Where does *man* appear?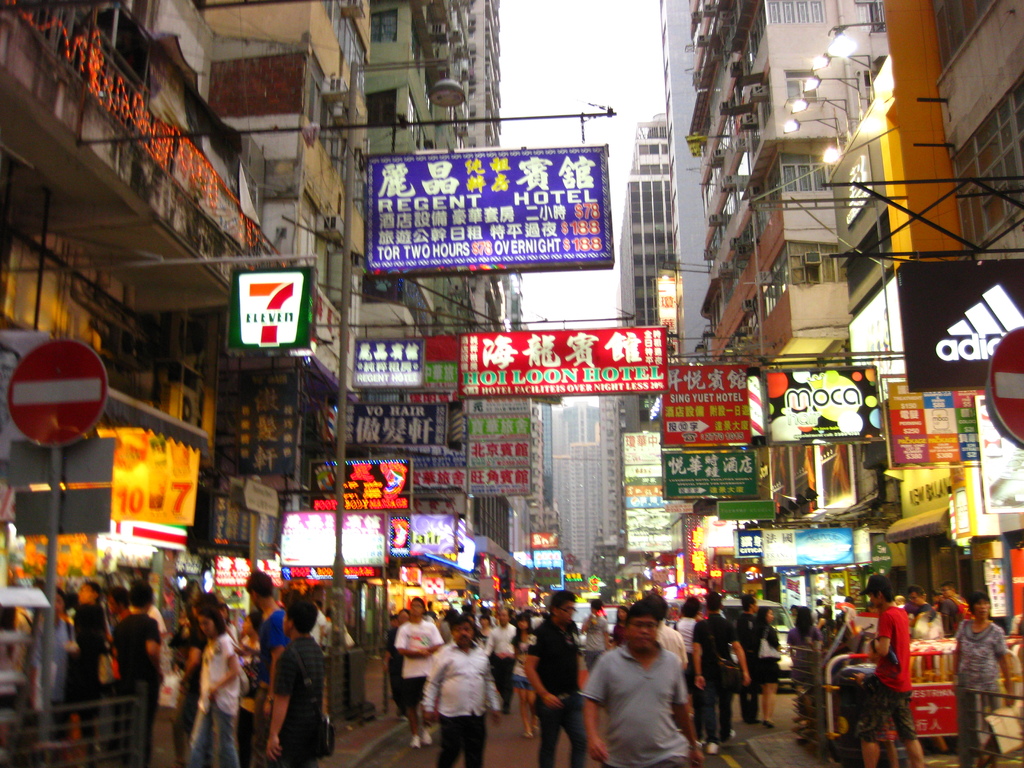
Appears at (x1=858, y1=575, x2=927, y2=767).
